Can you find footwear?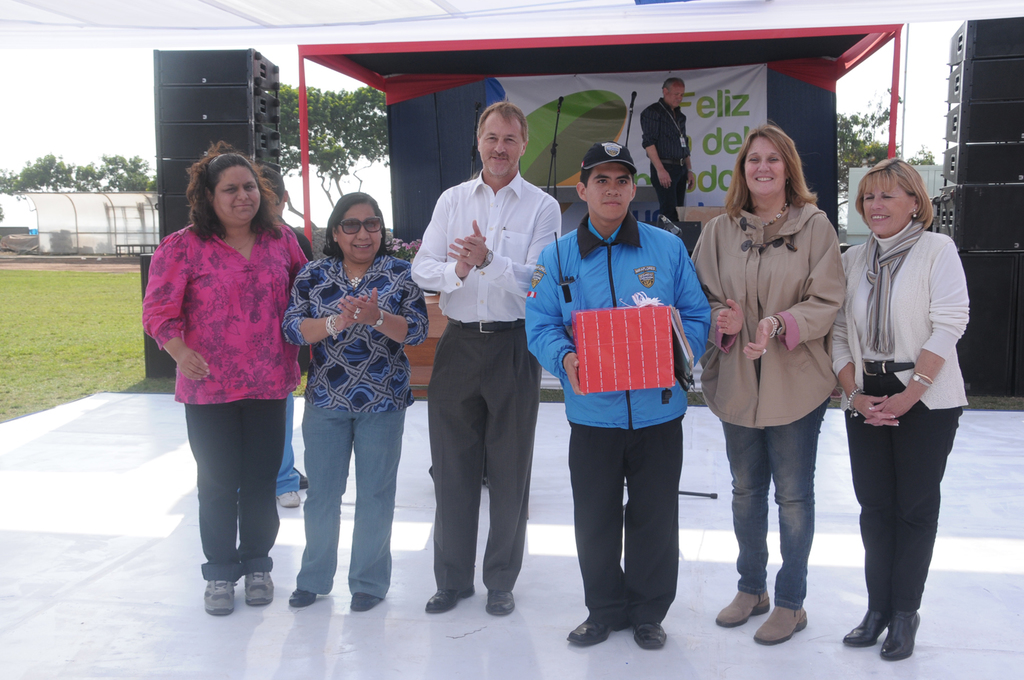
Yes, bounding box: bbox=(715, 586, 771, 630).
